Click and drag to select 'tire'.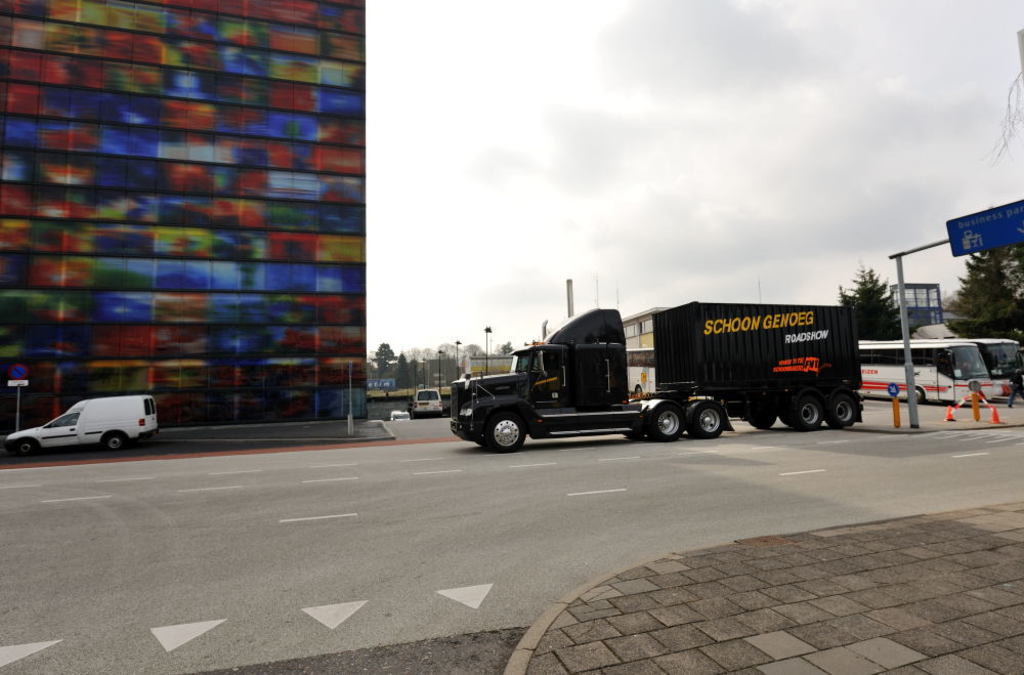
Selection: bbox=[690, 402, 725, 438].
